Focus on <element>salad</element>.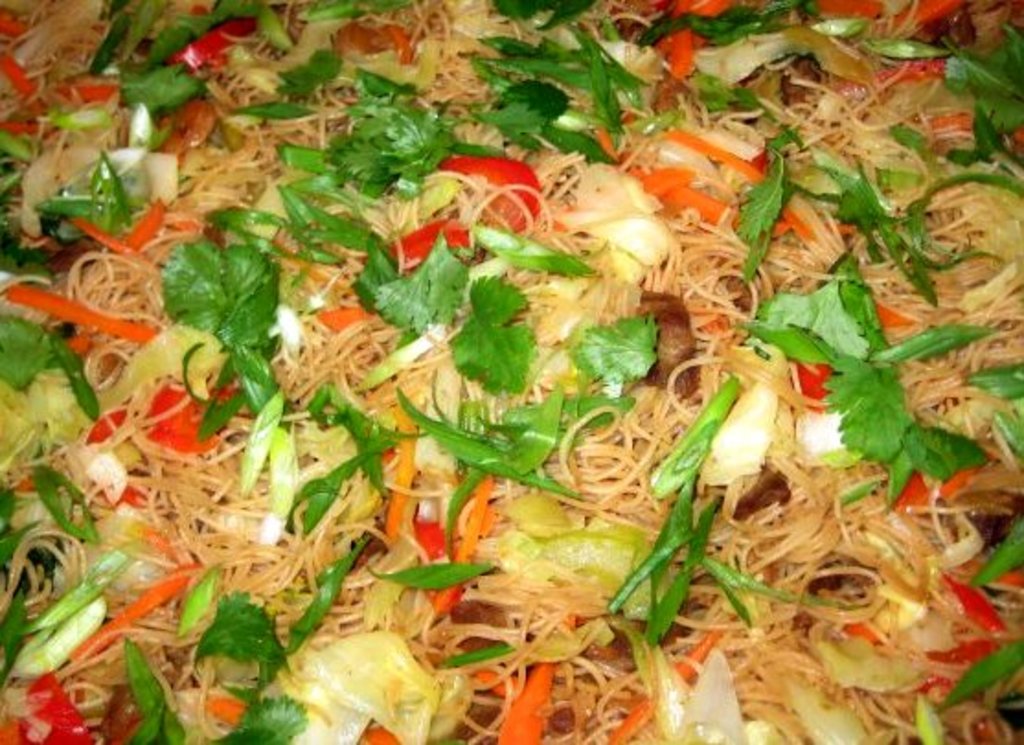
Focused at (left=0, top=0, right=1022, bottom=743).
